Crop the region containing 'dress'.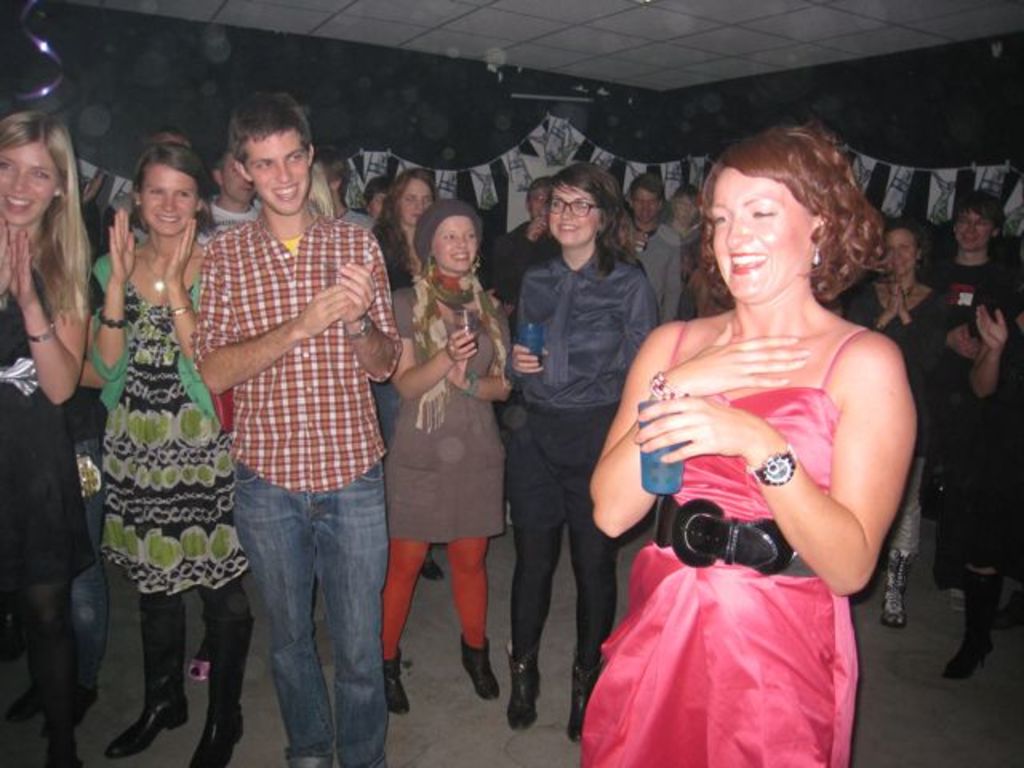
Crop region: bbox=(0, 253, 99, 592).
